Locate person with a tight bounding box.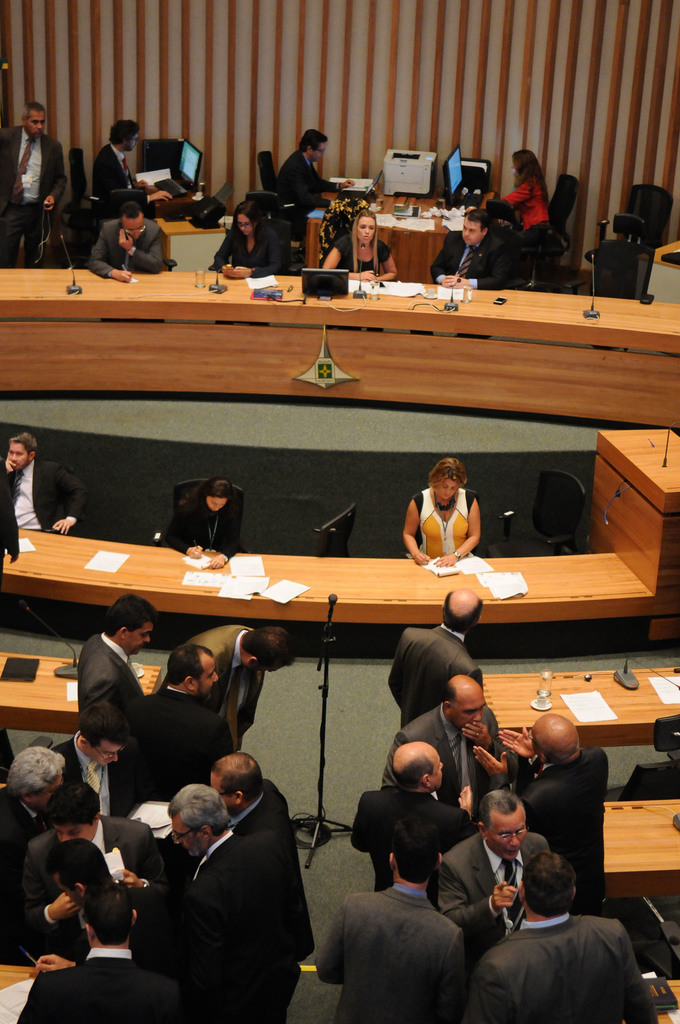
detection(498, 710, 608, 915).
